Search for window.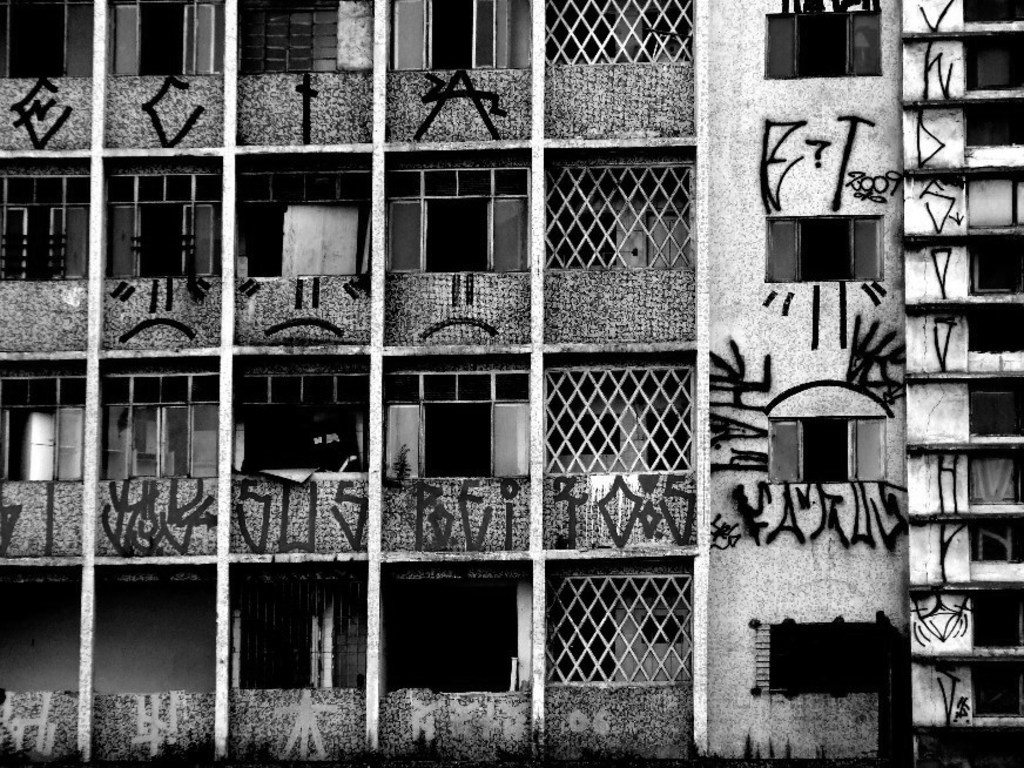
Found at select_region(112, 0, 221, 68).
